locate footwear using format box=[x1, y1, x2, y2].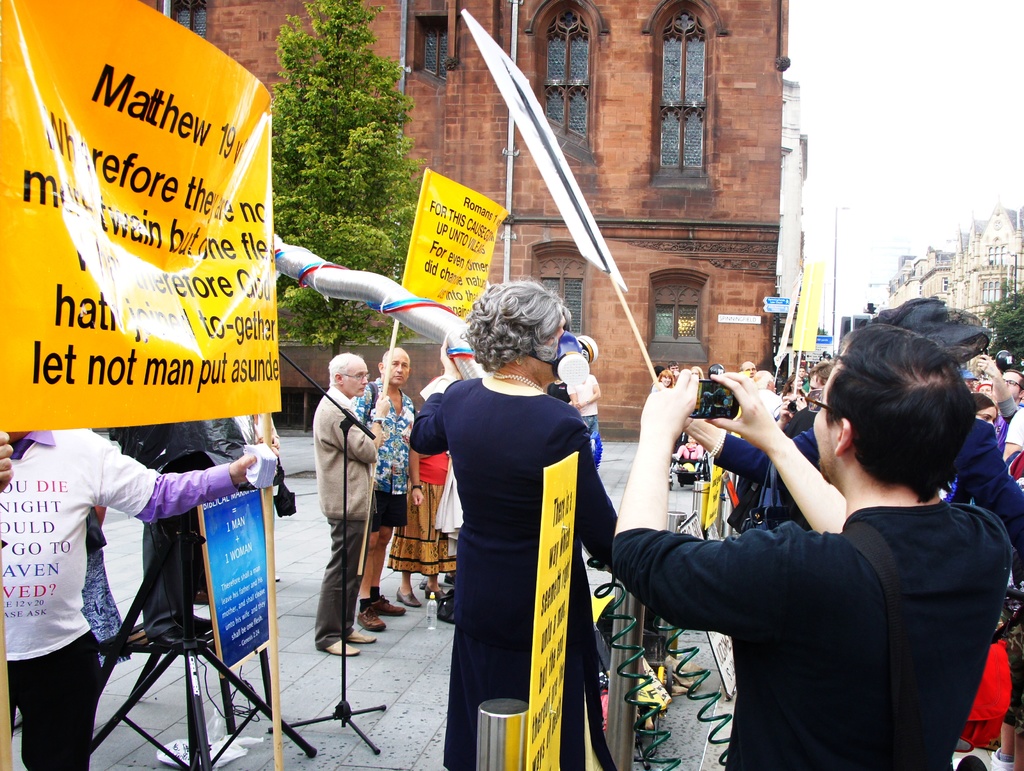
box=[193, 590, 212, 608].
